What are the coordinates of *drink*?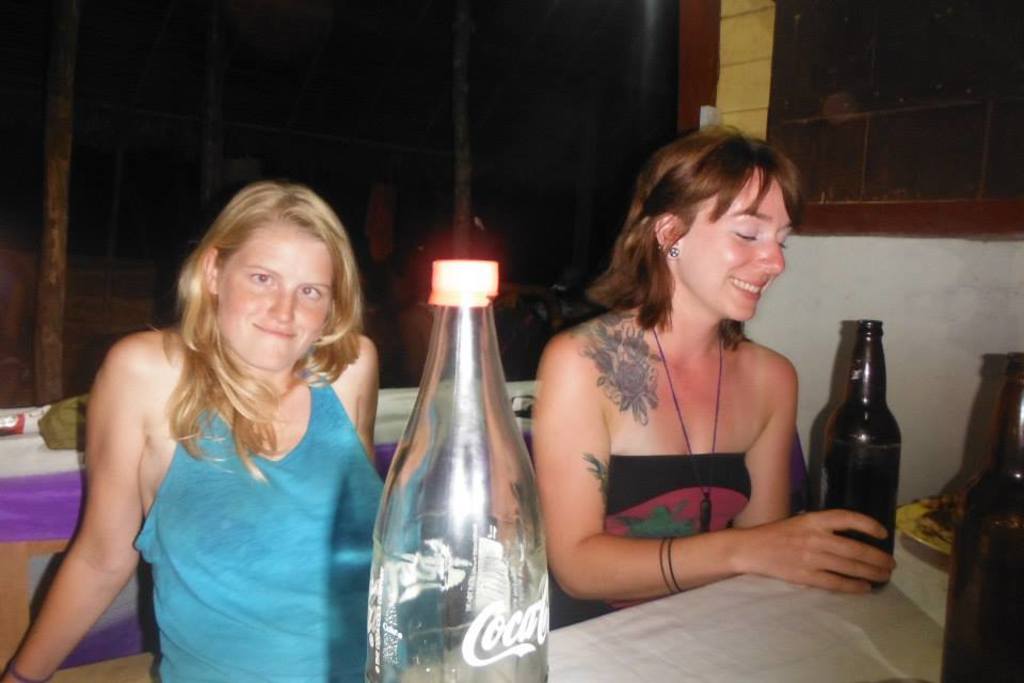
crop(826, 321, 907, 562).
